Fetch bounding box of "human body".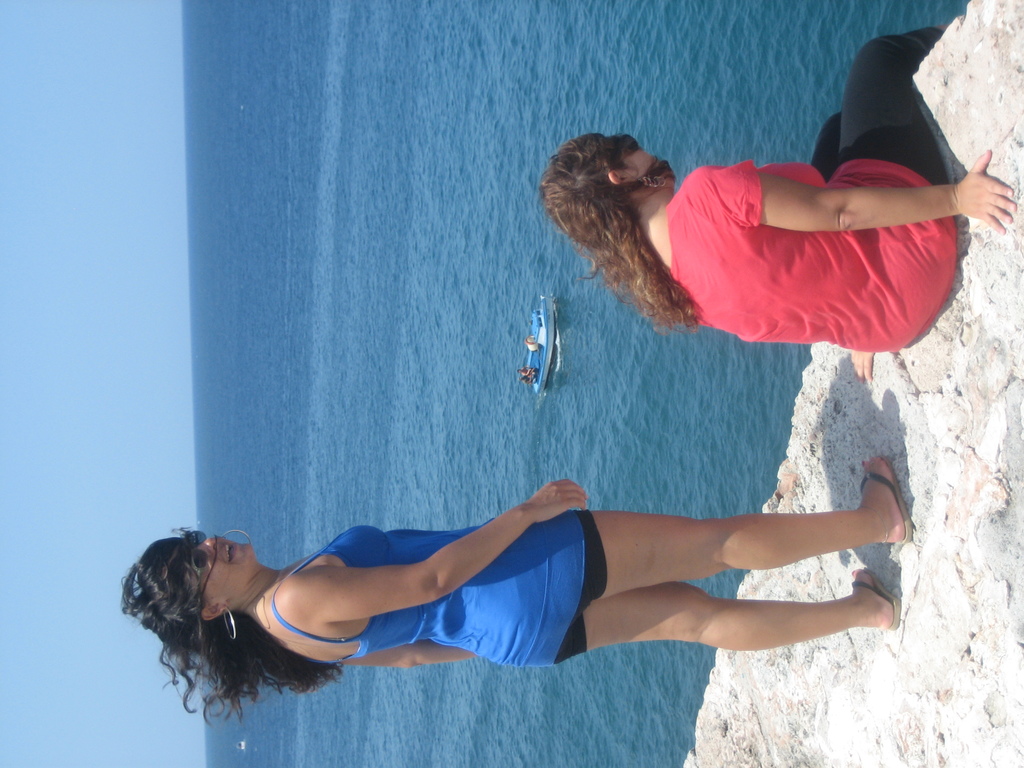
Bbox: 124/449/911/721.
